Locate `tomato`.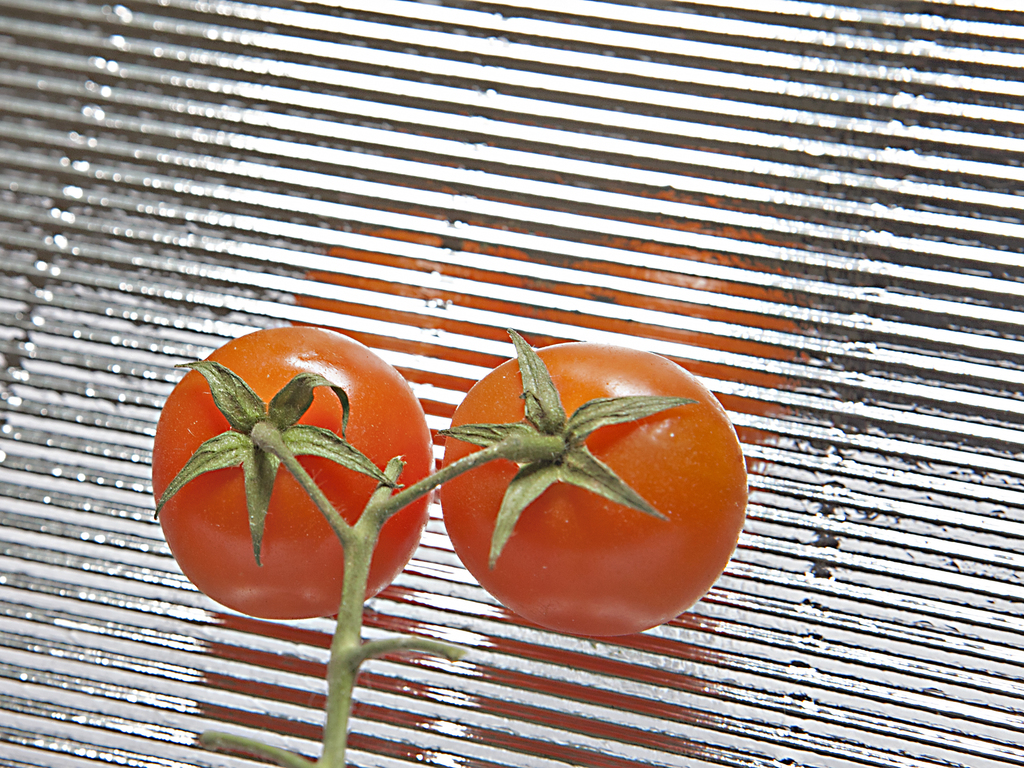
Bounding box: <box>438,330,748,639</box>.
